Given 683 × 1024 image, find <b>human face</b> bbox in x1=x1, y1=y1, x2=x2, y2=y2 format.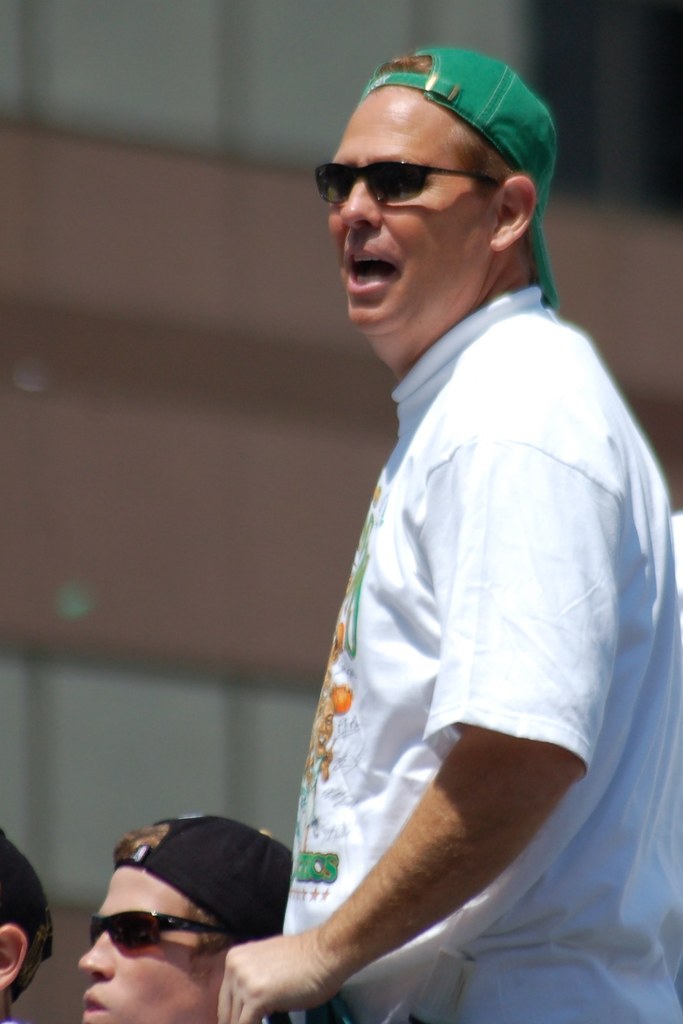
x1=327, y1=86, x2=485, y2=333.
